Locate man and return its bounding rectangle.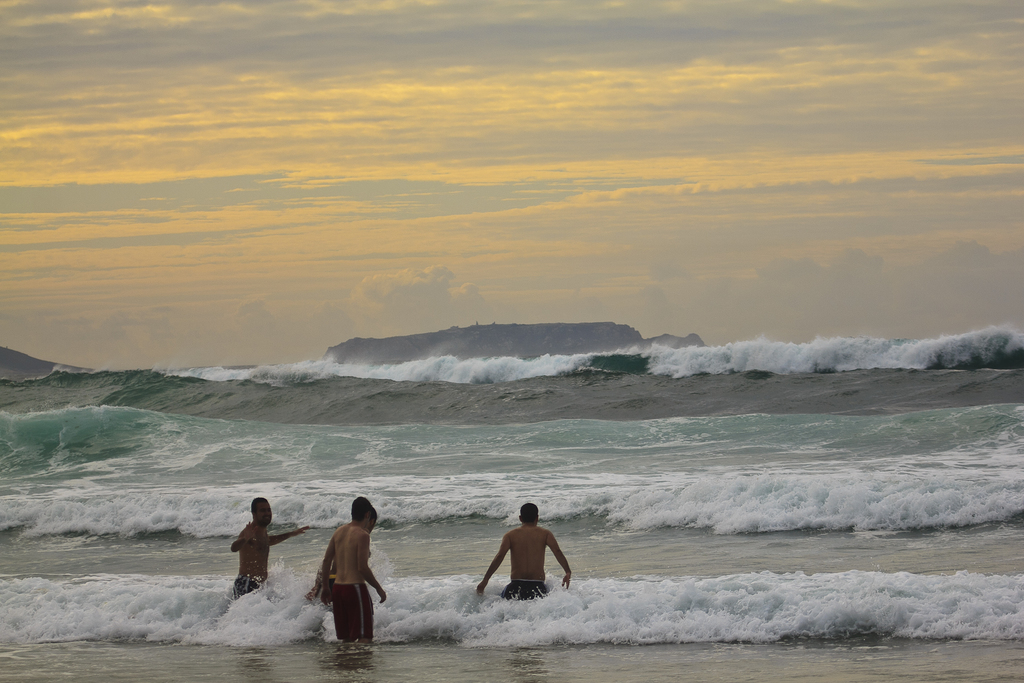
476/502/571/599.
